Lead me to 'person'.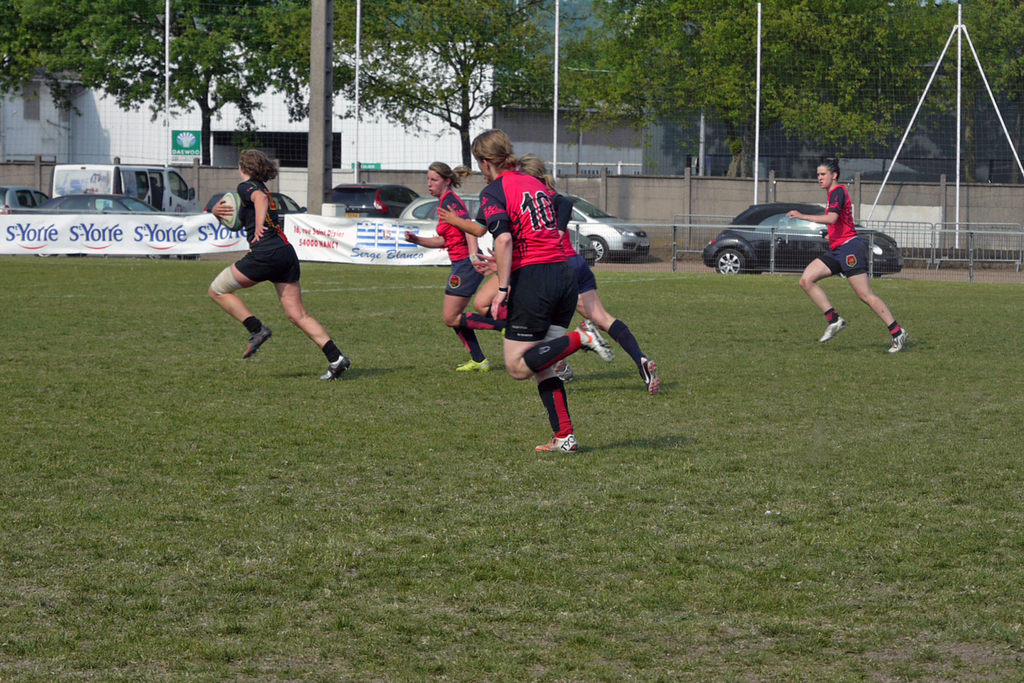
Lead to (x1=472, y1=123, x2=619, y2=451).
